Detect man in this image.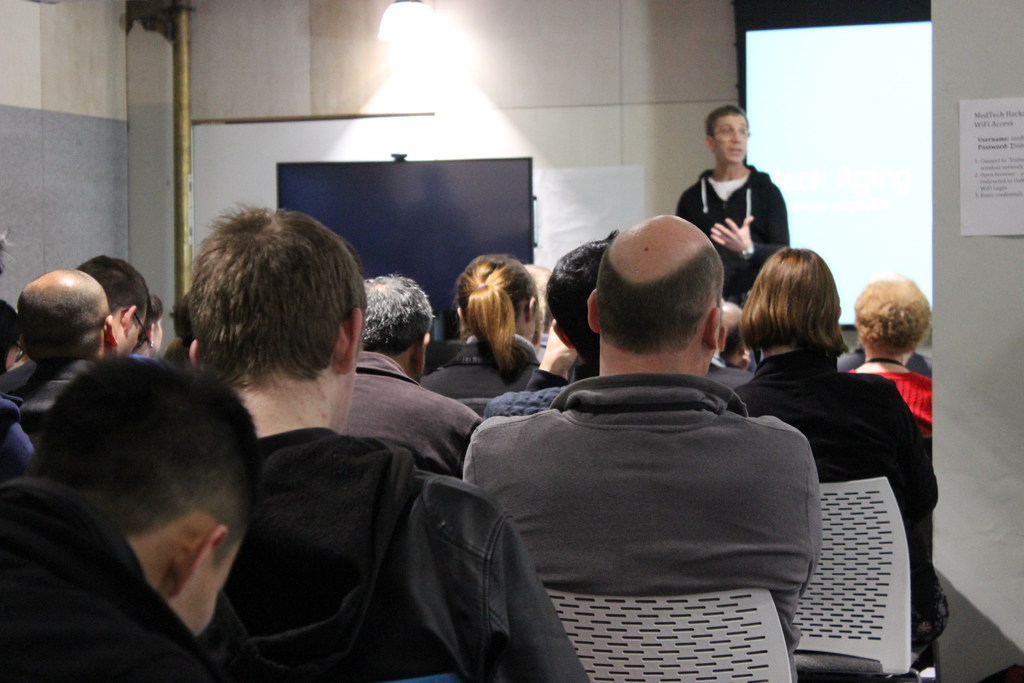
Detection: bbox=[165, 213, 596, 682].
